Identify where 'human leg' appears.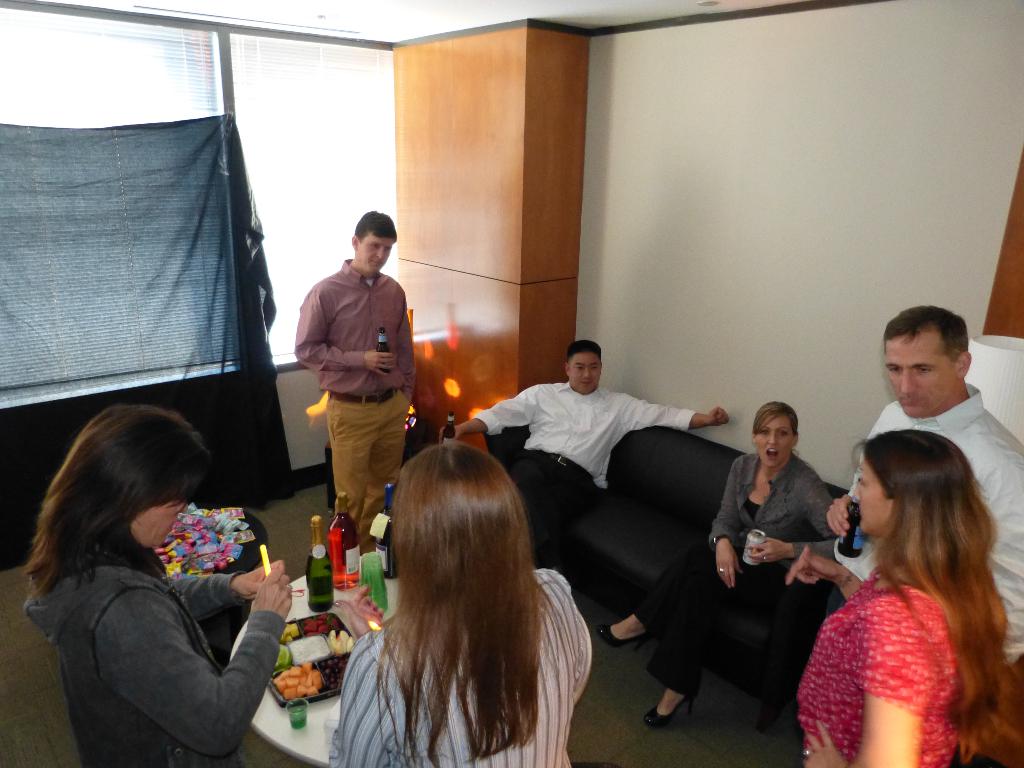
Appears at (325, 401, 376, 532).
